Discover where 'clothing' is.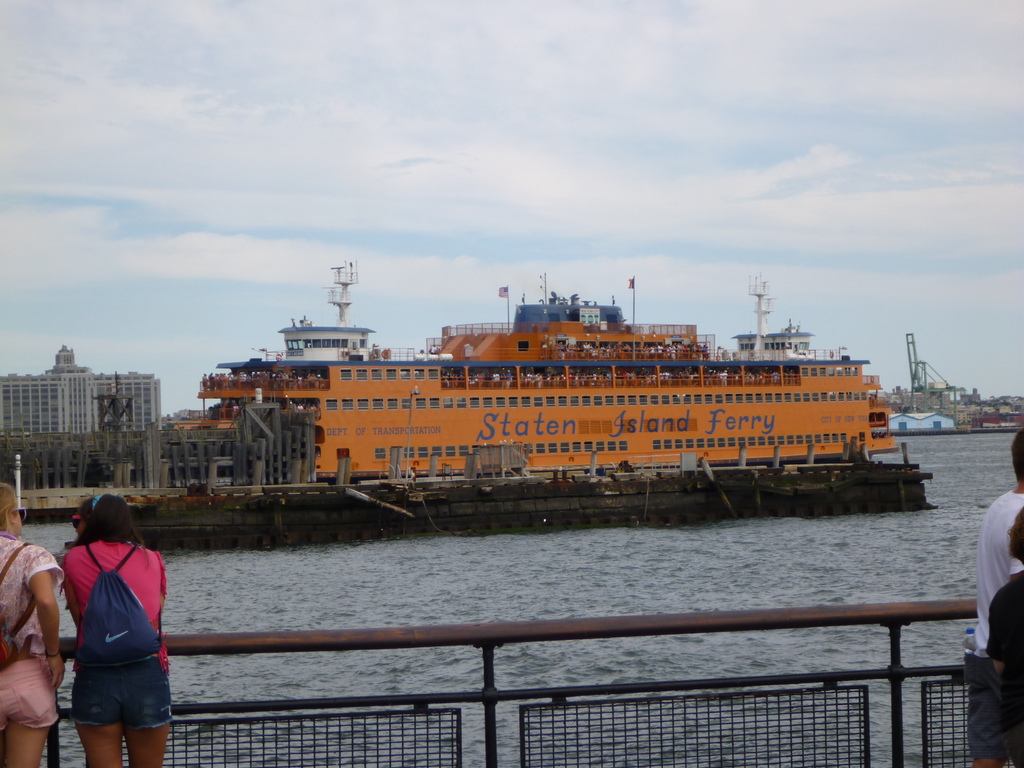
Discovered at <bbox>0, 532, 68, 732</bbox>.
